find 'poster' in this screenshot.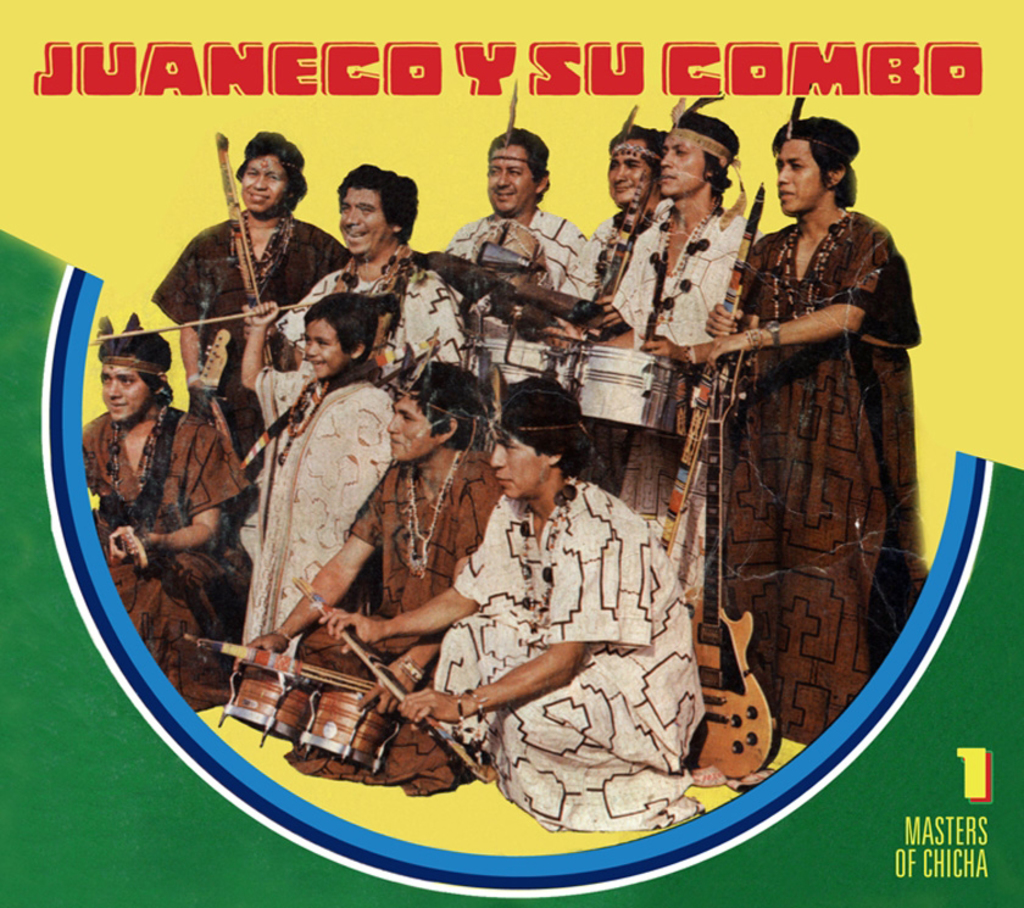
The bounding box for 'poster' is 0,0,1023,907.
